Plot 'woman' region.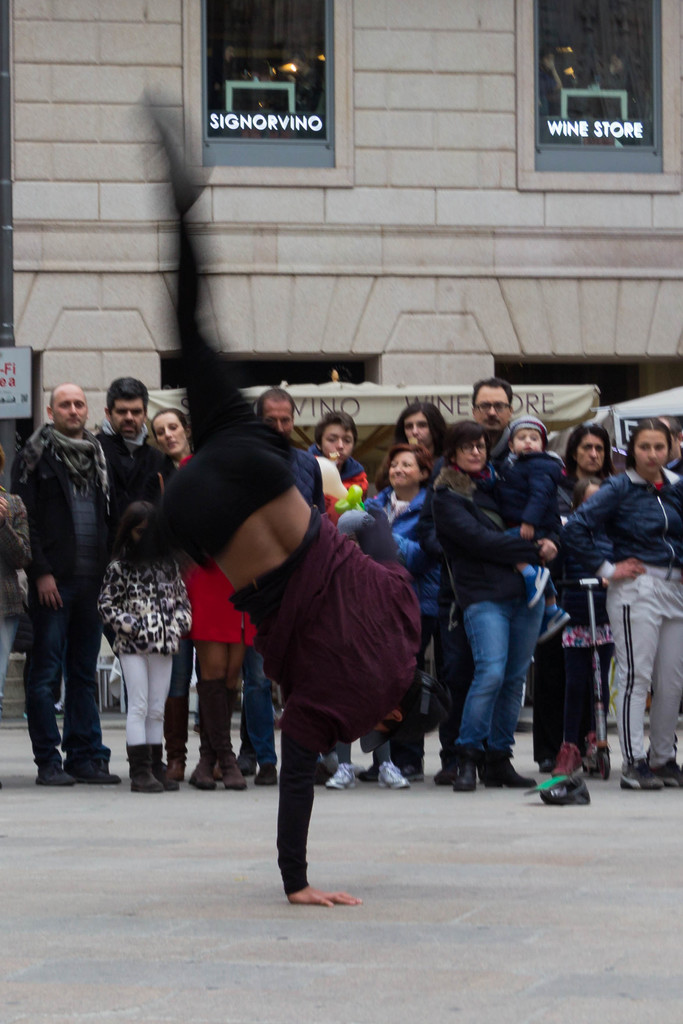
Plotted at box=[144, 403, 256, 792].
